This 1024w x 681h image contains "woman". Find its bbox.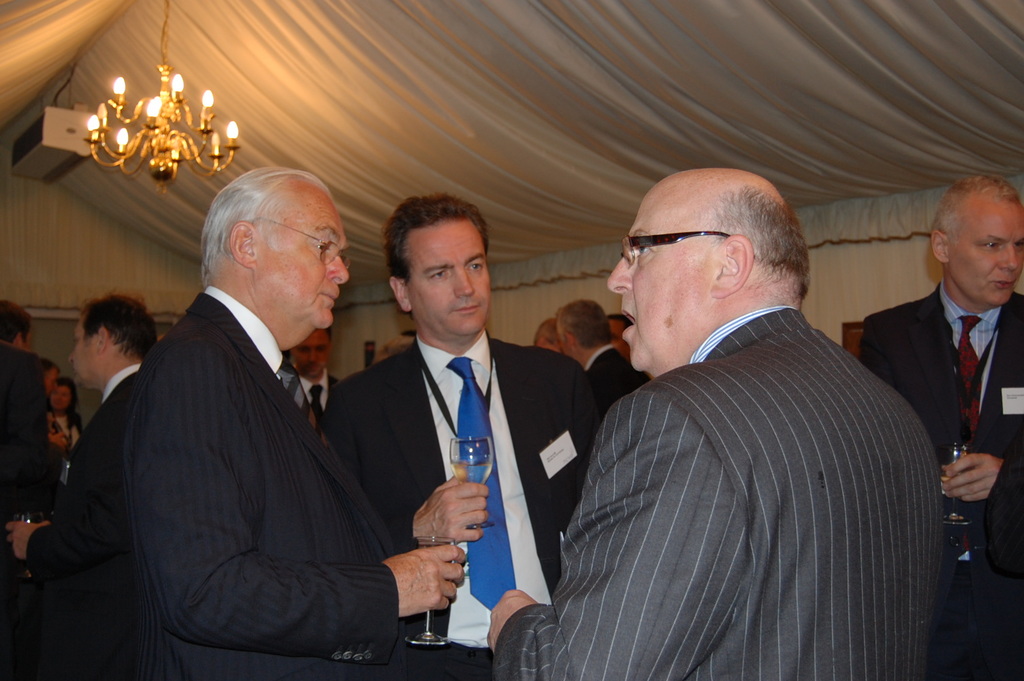
bbox=[49, 378, 78, 452].
